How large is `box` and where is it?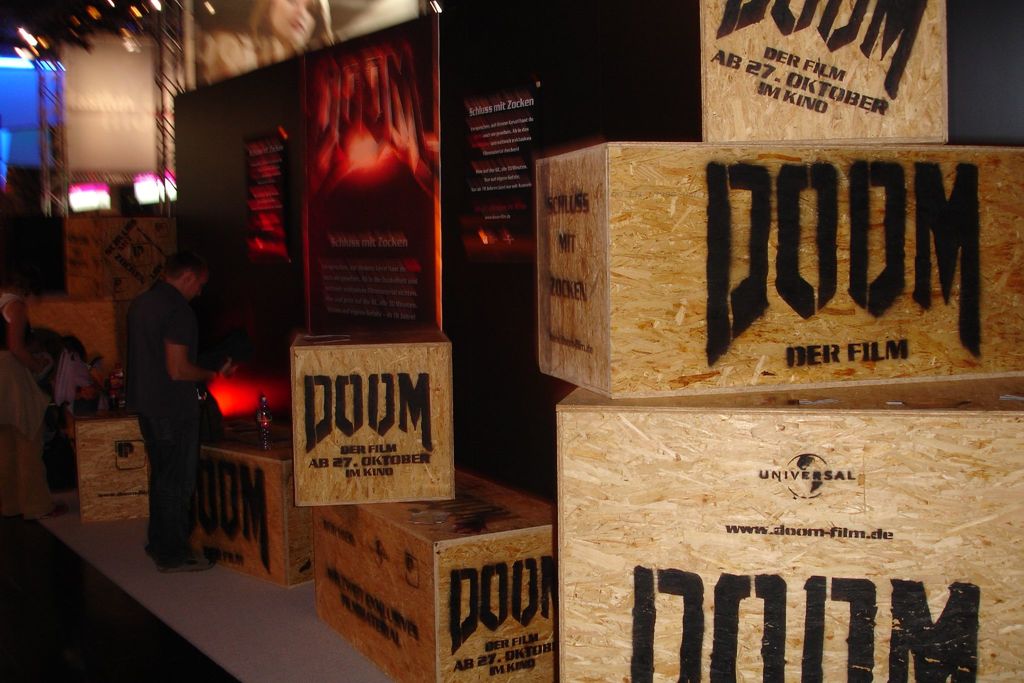
Bounding box: 26 295 135 400.
